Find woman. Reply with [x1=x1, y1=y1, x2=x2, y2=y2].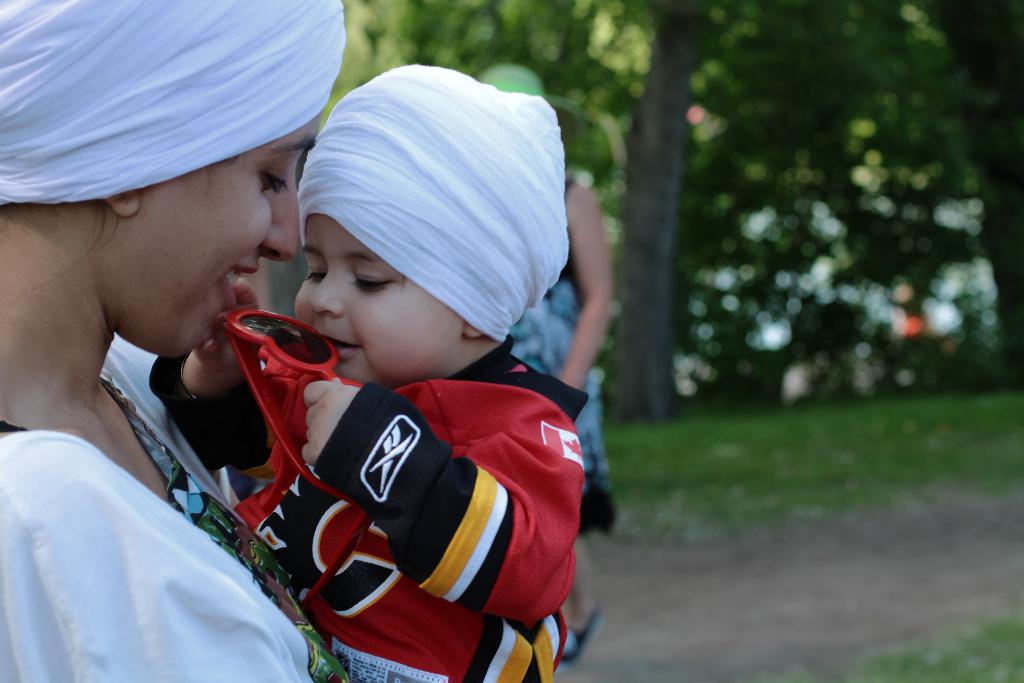
[x1=0, y1=0, x2=351, y2=682].
